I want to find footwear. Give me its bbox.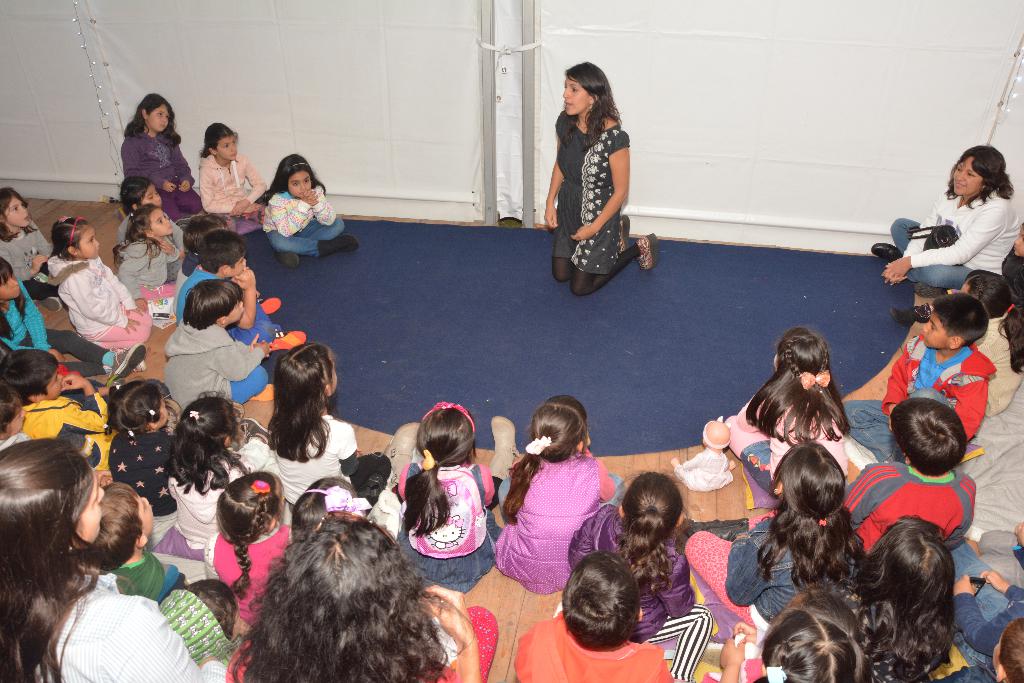
left=309, top=236, right=356, bottom=258.
